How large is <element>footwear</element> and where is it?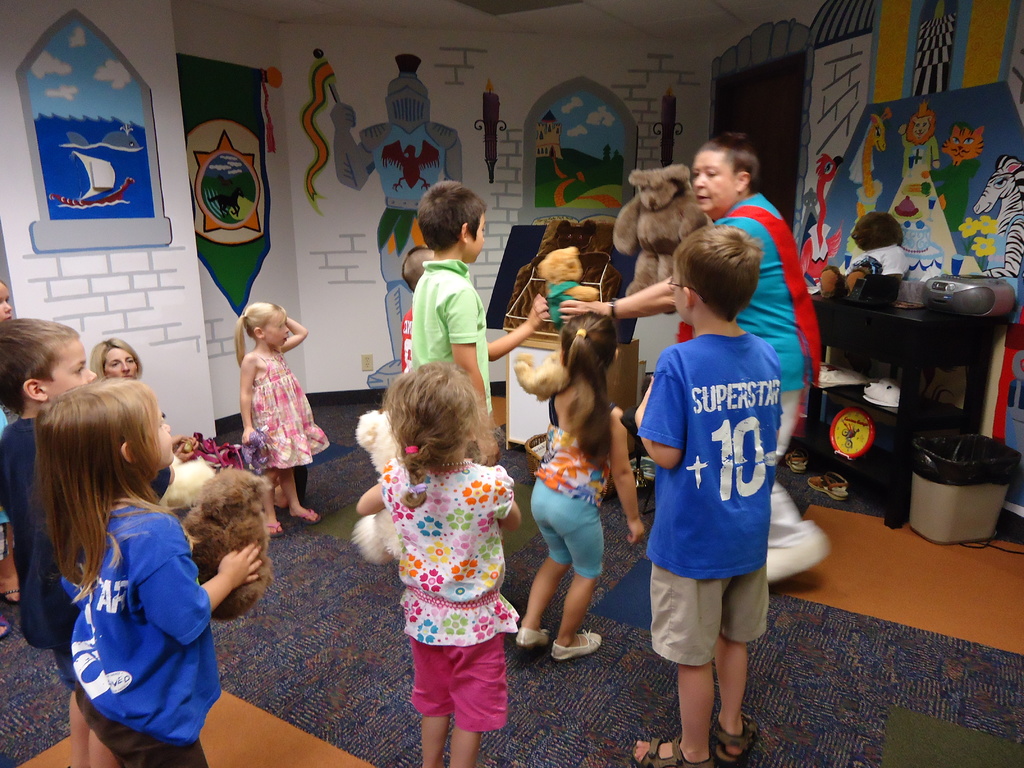
Bounding box: [517, 626, 551, 648].
